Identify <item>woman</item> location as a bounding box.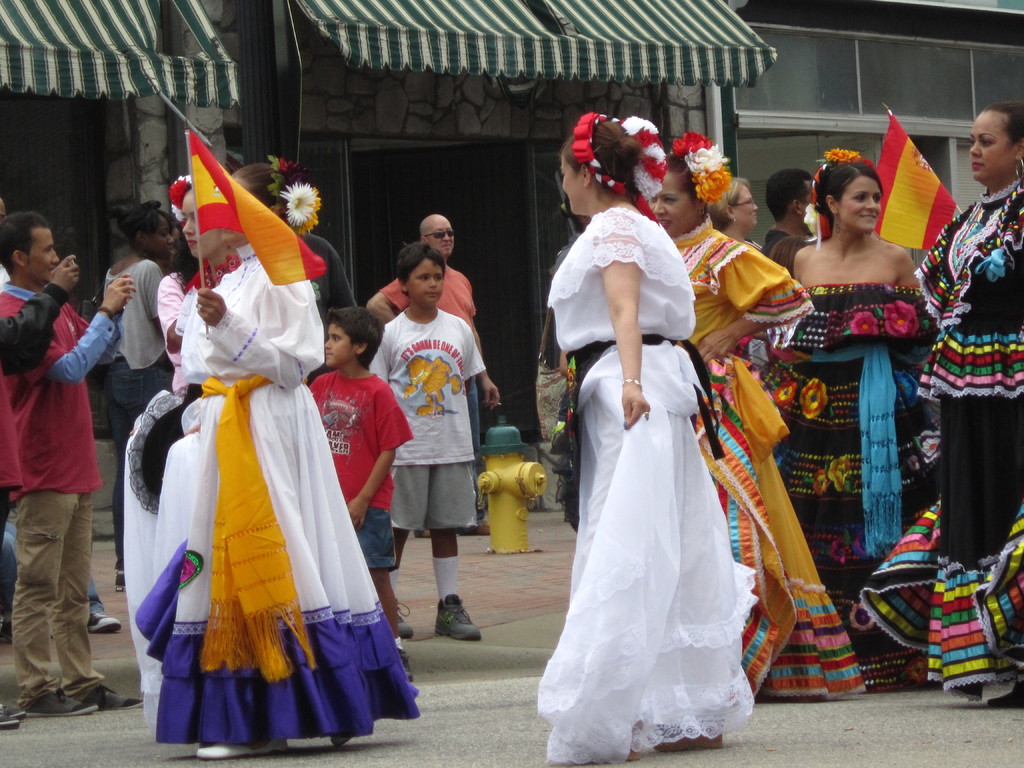
{"left": 121, "top": 163, "right": 238, "bottom": 746}.
